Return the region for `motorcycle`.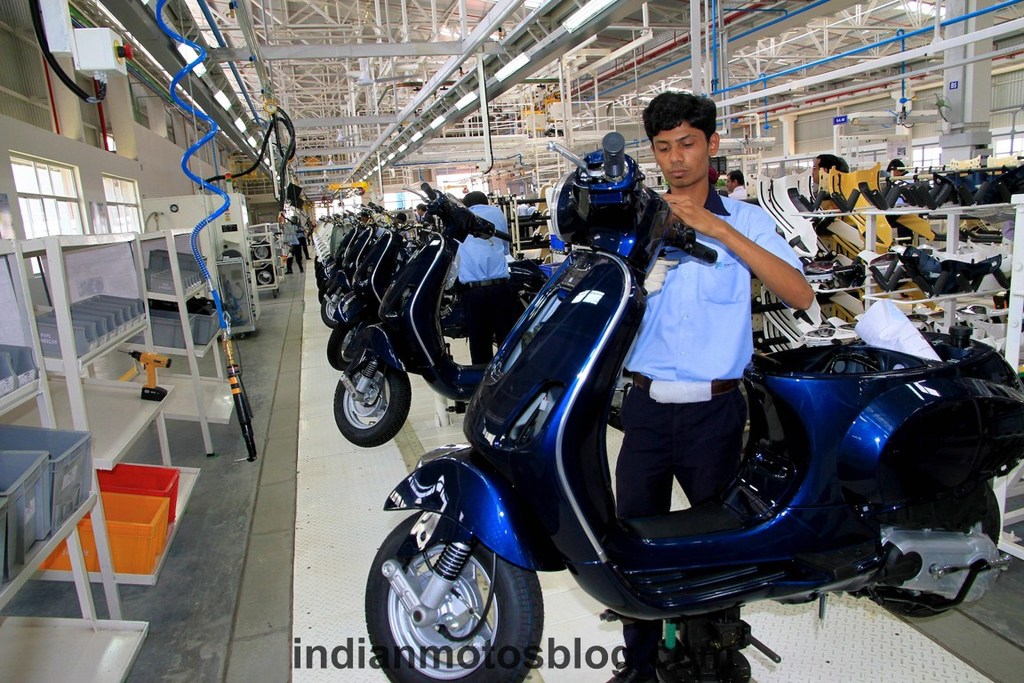
(x1=338, y1=198, x2=978, y2=682).
